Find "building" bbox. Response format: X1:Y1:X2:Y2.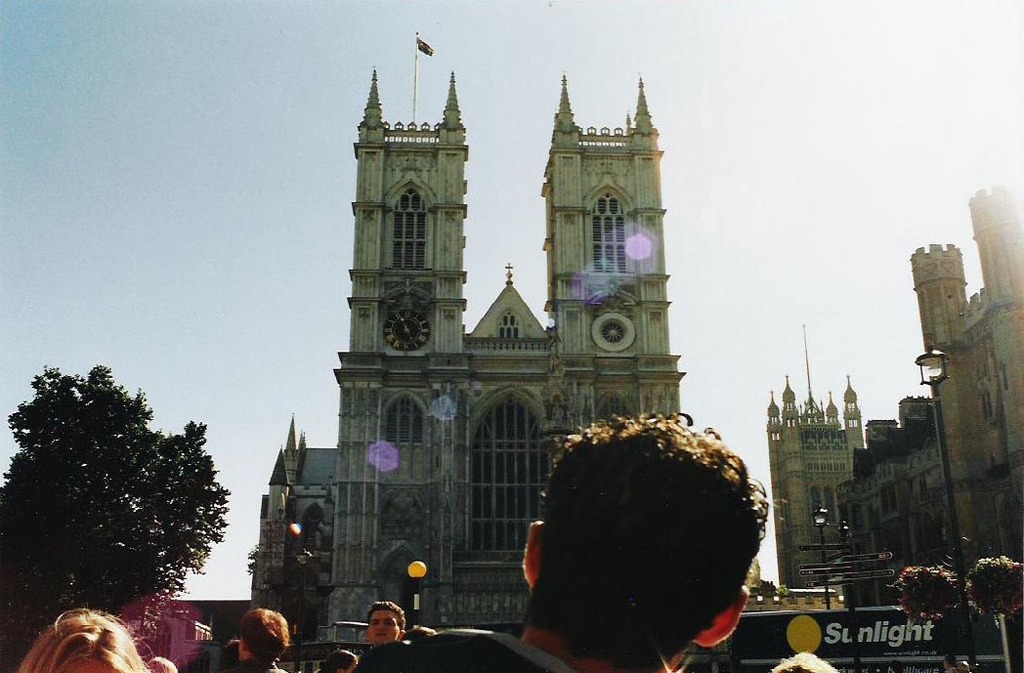
245:413:342:616.
